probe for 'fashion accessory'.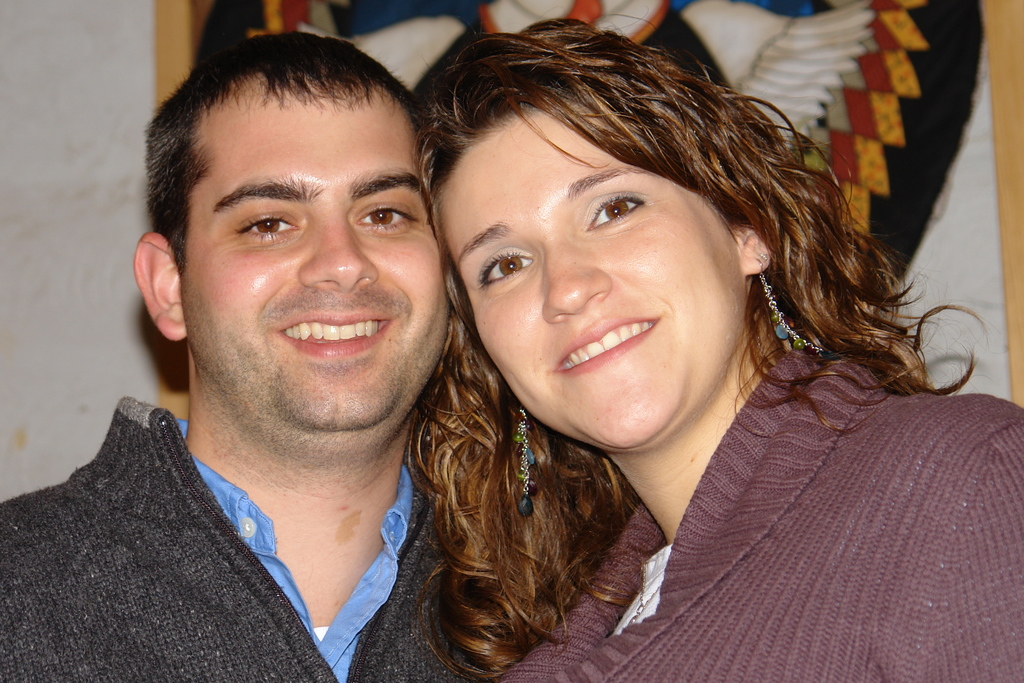
Probe result: {"x1": 620, "y1": 590, "x2": 666, "y2": 629}.
